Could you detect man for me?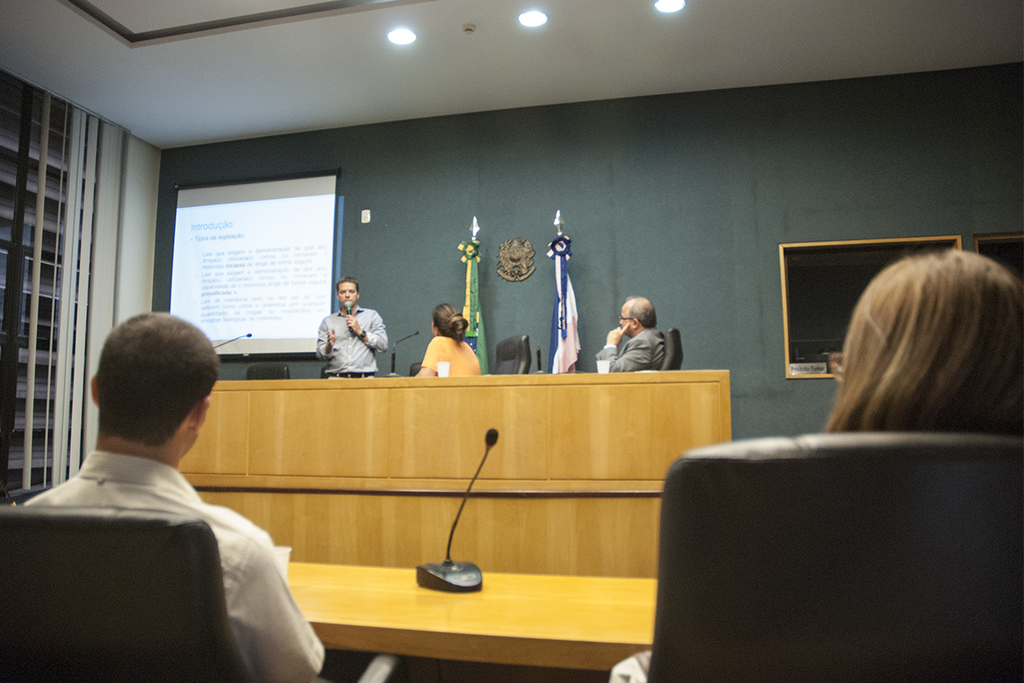
Detection result: (596,283,672,371).
